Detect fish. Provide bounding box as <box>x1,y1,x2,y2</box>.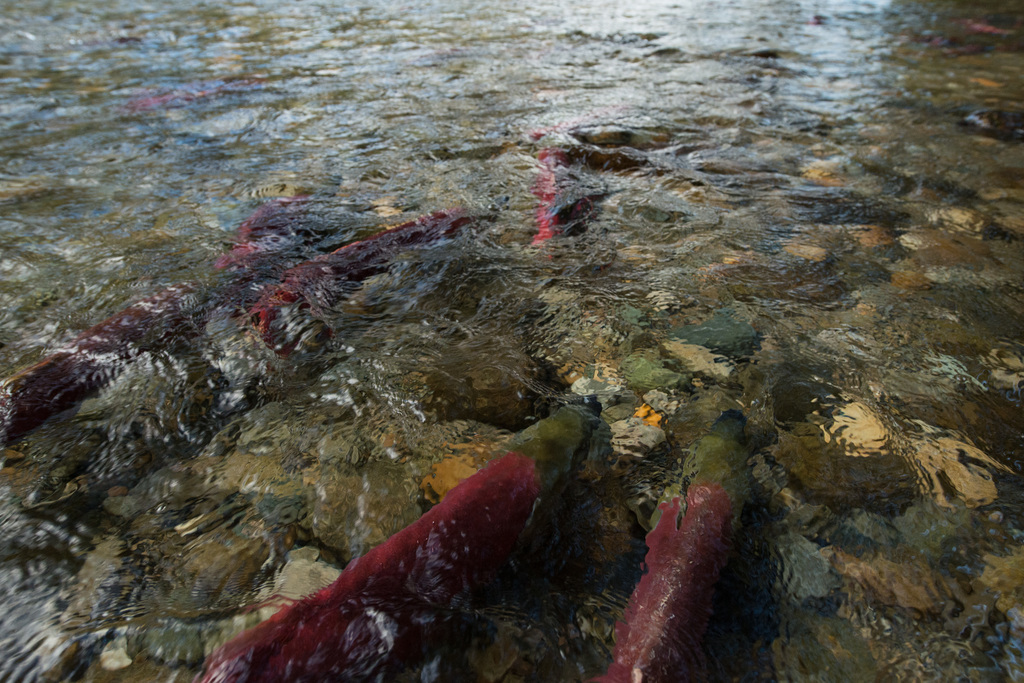
<box>535,127,600,257</box>.
